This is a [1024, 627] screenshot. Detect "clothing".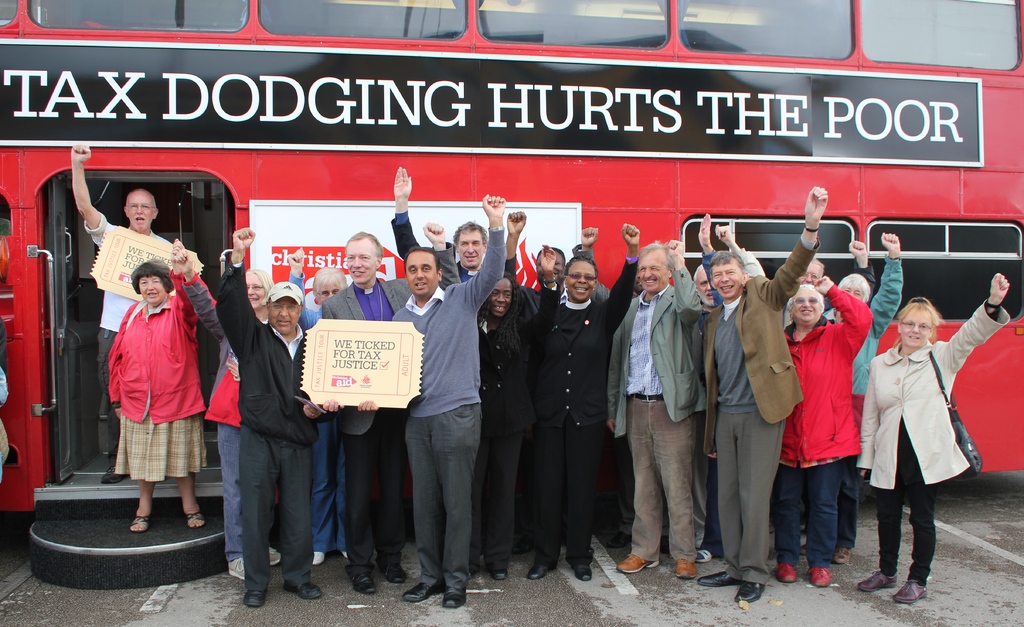
(214, 254, 330, 592).
